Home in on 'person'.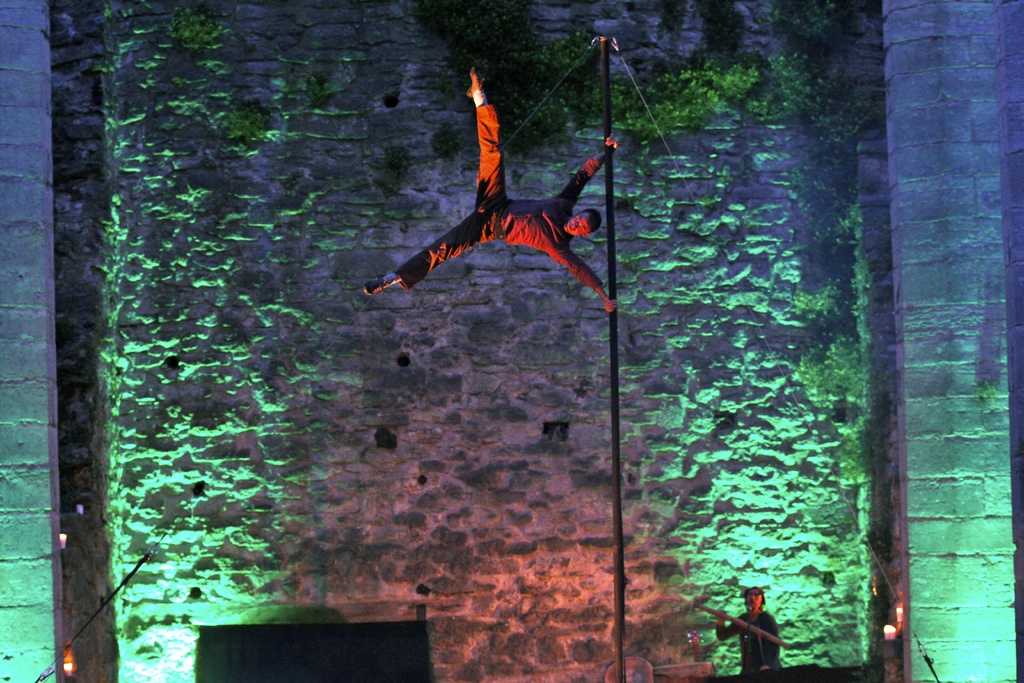
Homed in at [left=378, top=62, right=596, bottom=318].
